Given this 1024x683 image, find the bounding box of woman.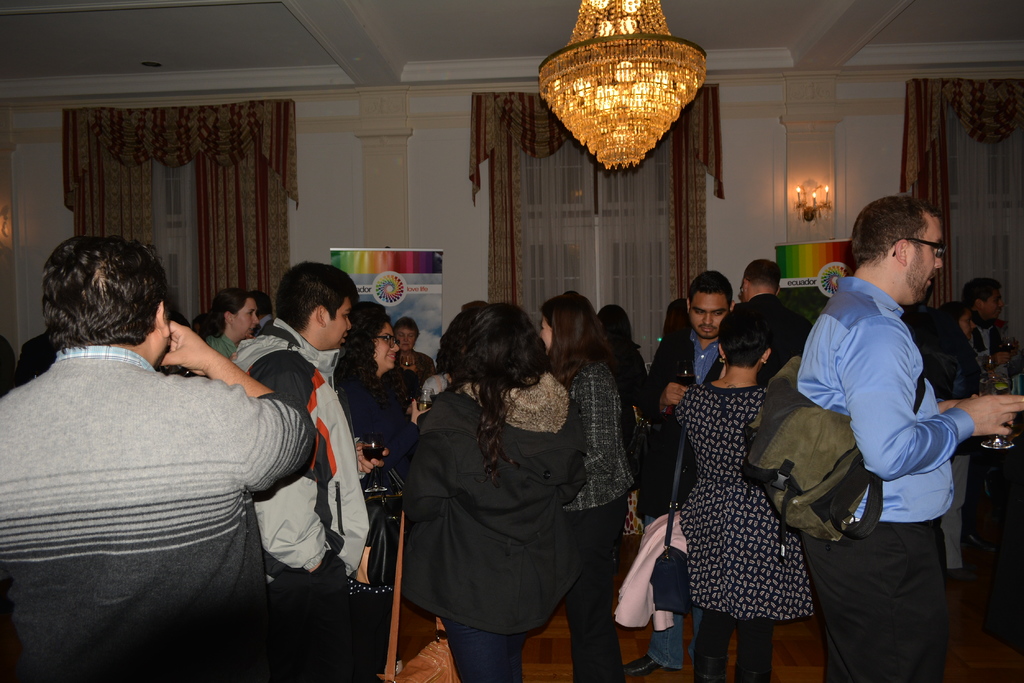
383, 305, 445, 390.
